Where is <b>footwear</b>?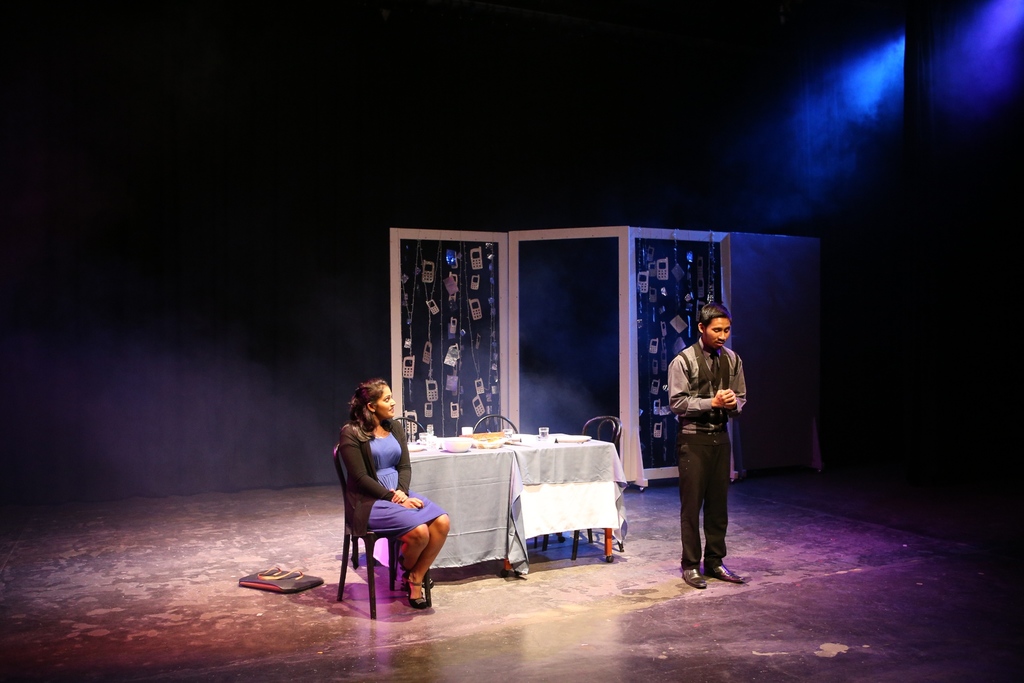
[left=680, top=566, right=706, bottom=588].
